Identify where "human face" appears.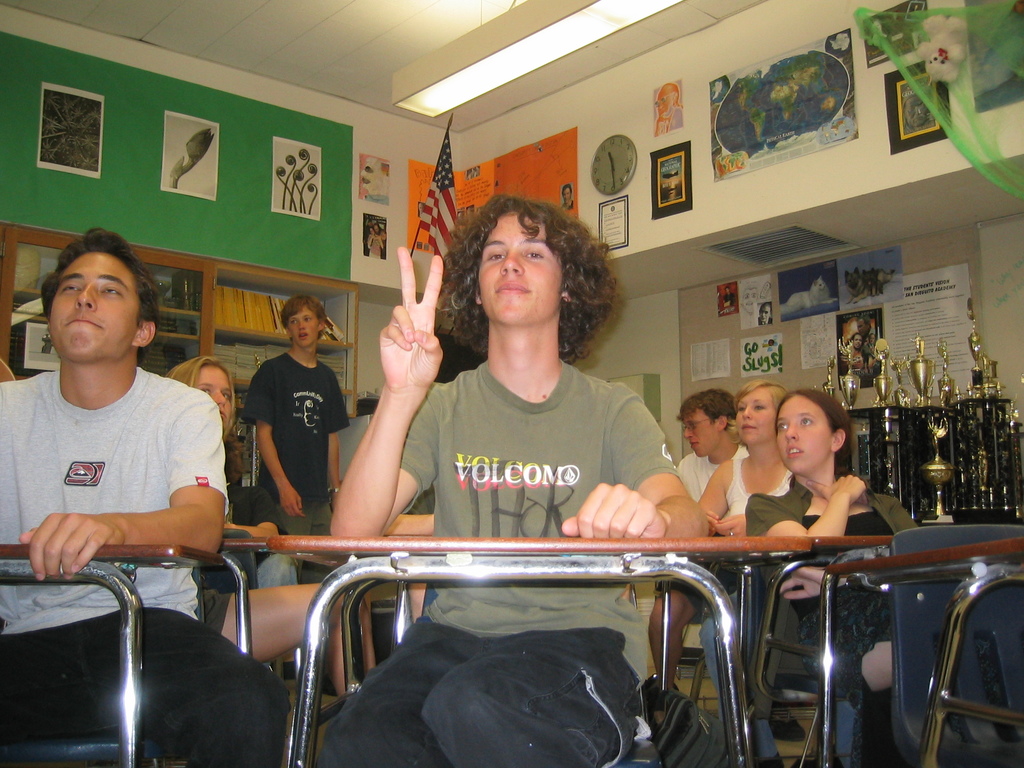
Appears at box(776, 397, 831, 477).
